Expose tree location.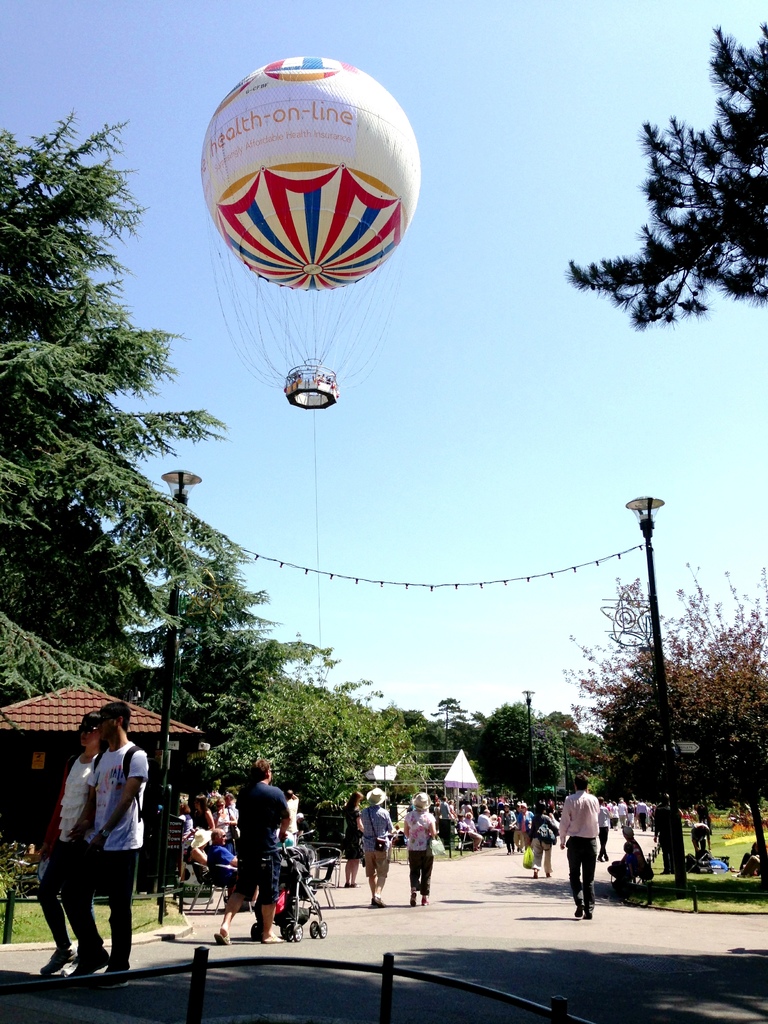
Exposed at 0,104,325,724.
